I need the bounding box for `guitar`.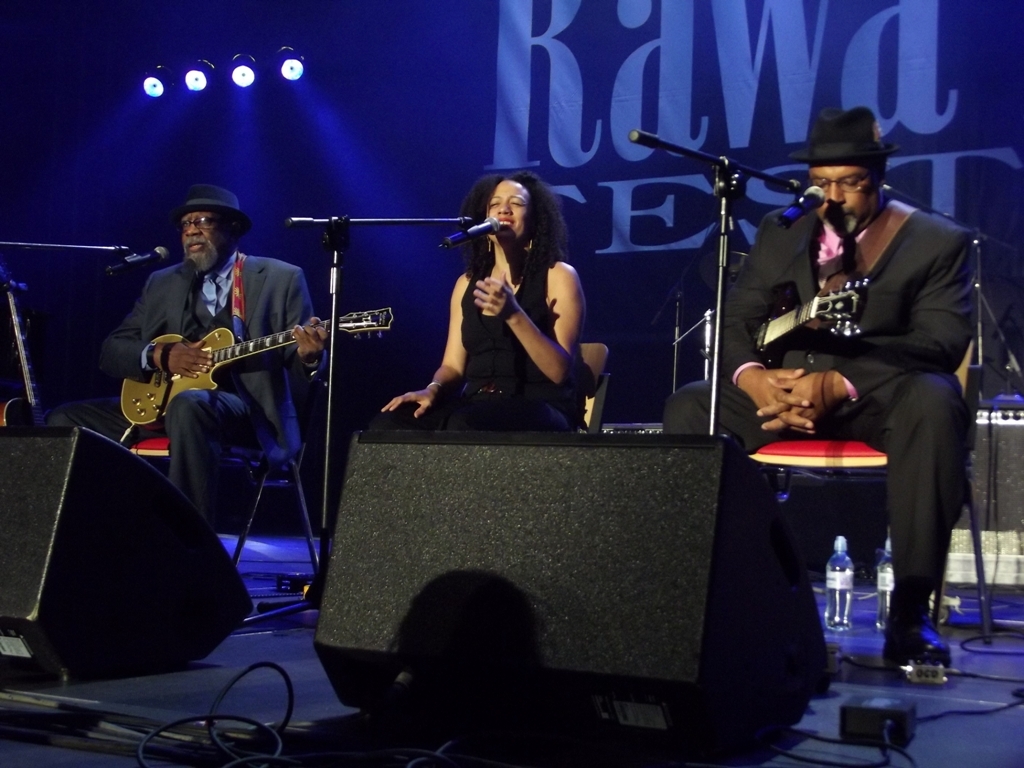
Here it is: pyautogui.locateOnScreen(758, 279, 866, 379).
